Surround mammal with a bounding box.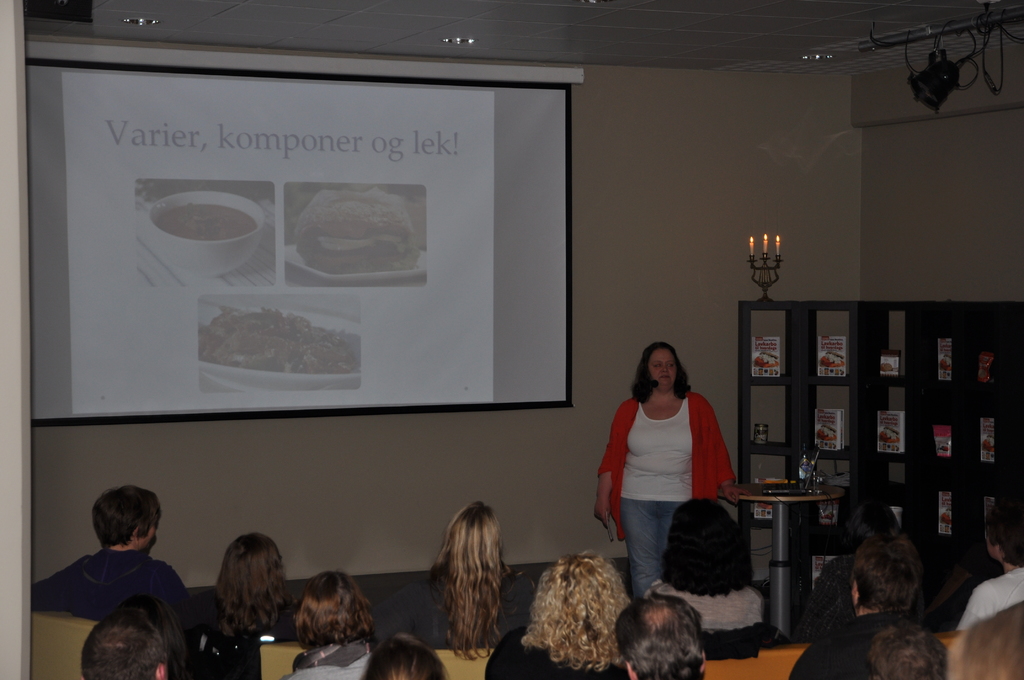
(x1=356, y1=627, x2=451, y2=679).
